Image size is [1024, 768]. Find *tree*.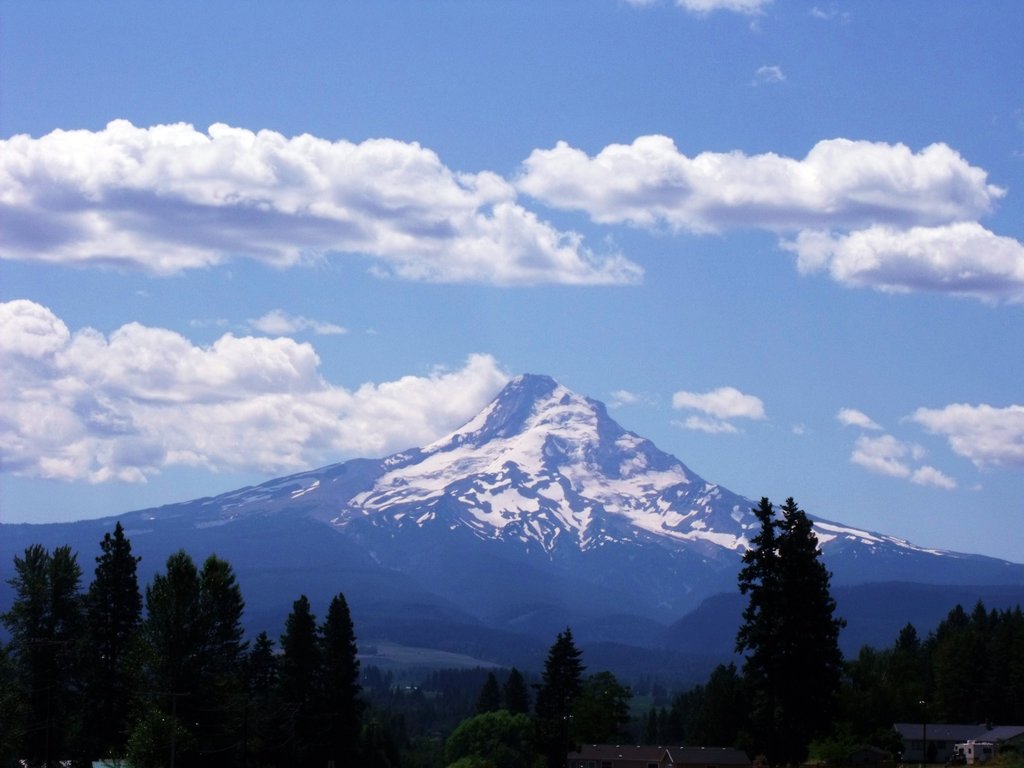
region(0, 541, 84, 750).
